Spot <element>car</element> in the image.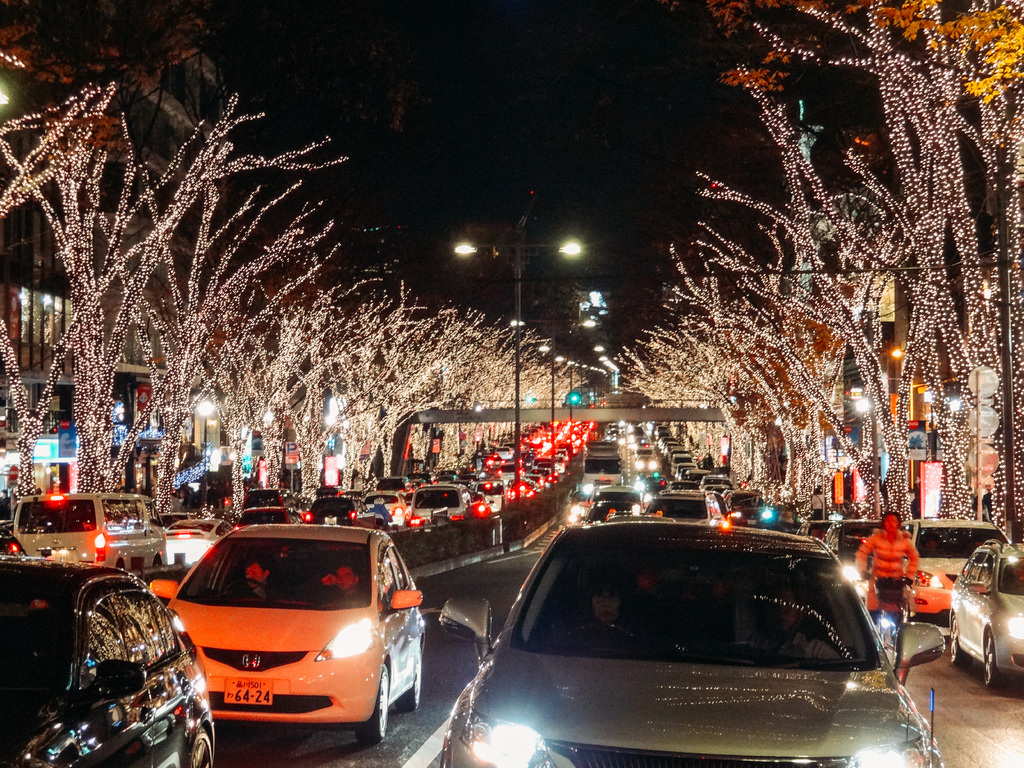
<element>car</element> found at 436/520/945/767.
